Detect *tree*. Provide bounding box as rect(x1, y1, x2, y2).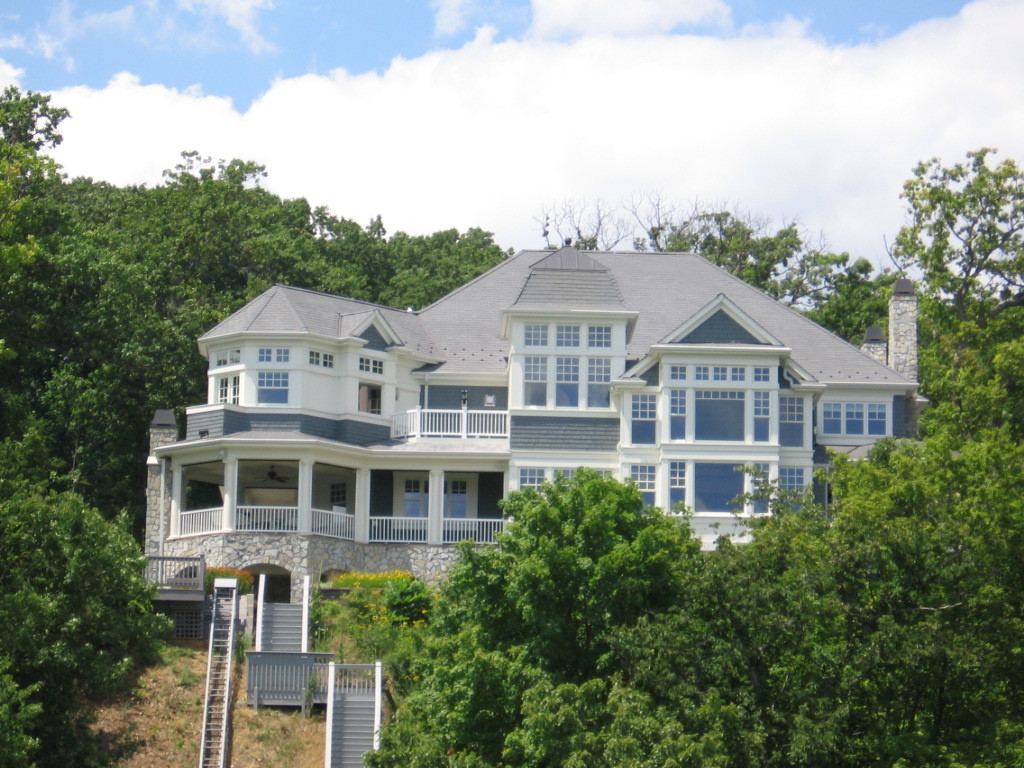
rect(378, 224, 522, 321).
